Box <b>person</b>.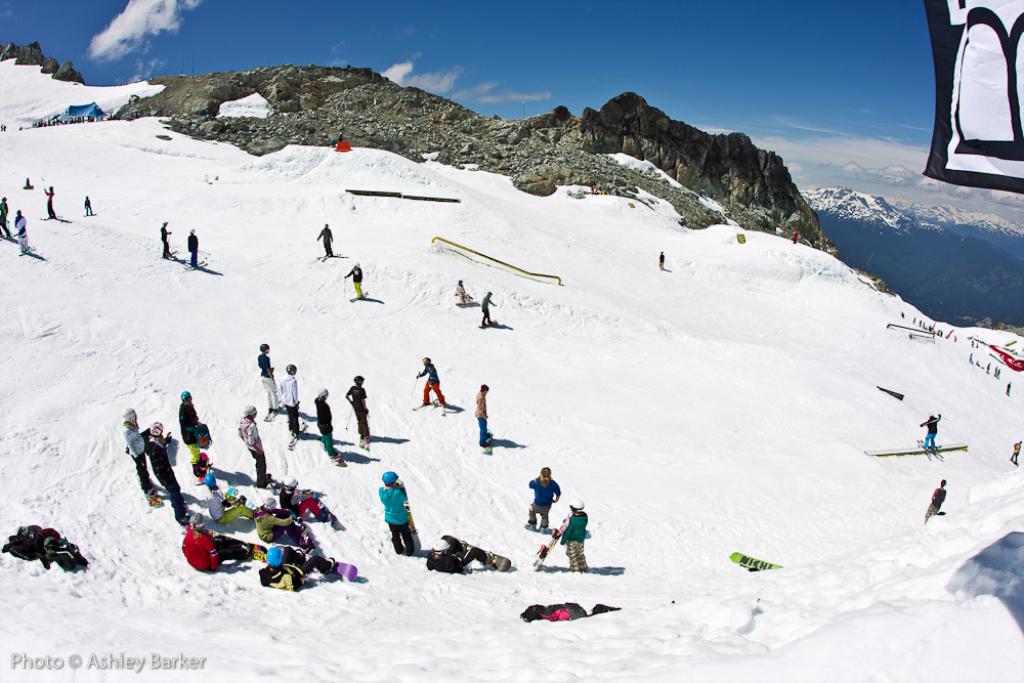
crop(1012, 441, 1023, 468).
